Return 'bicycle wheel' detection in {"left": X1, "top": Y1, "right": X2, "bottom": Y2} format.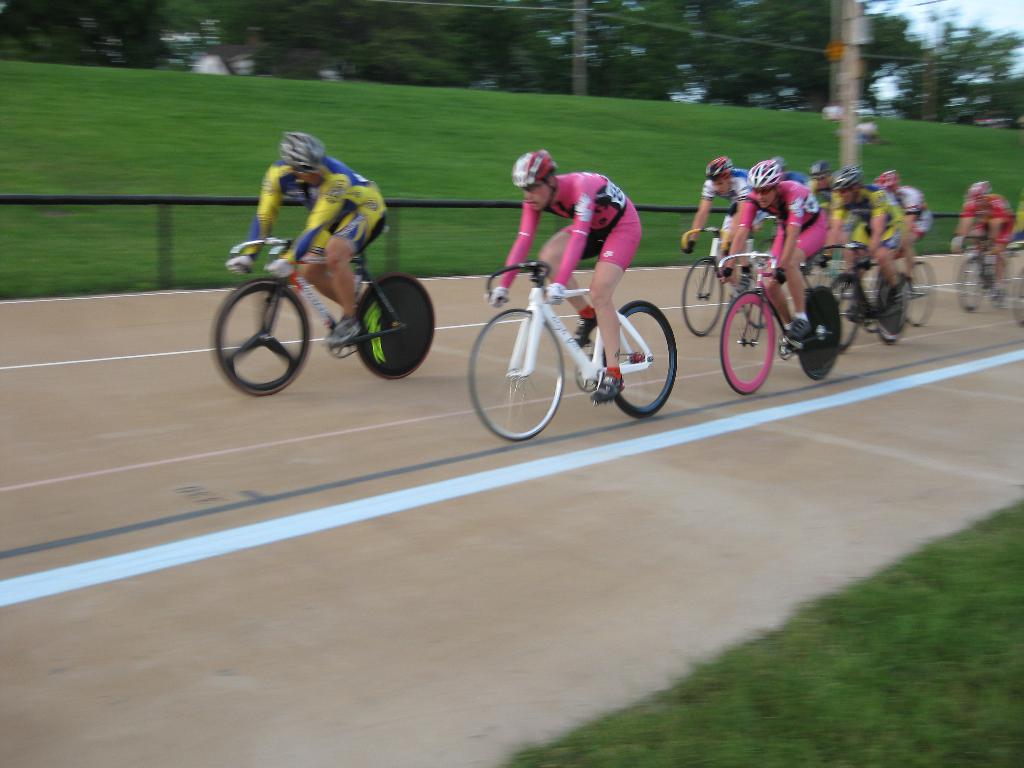
{"left": 482, "top": 317, "right": 566, "bottom": 437}.
